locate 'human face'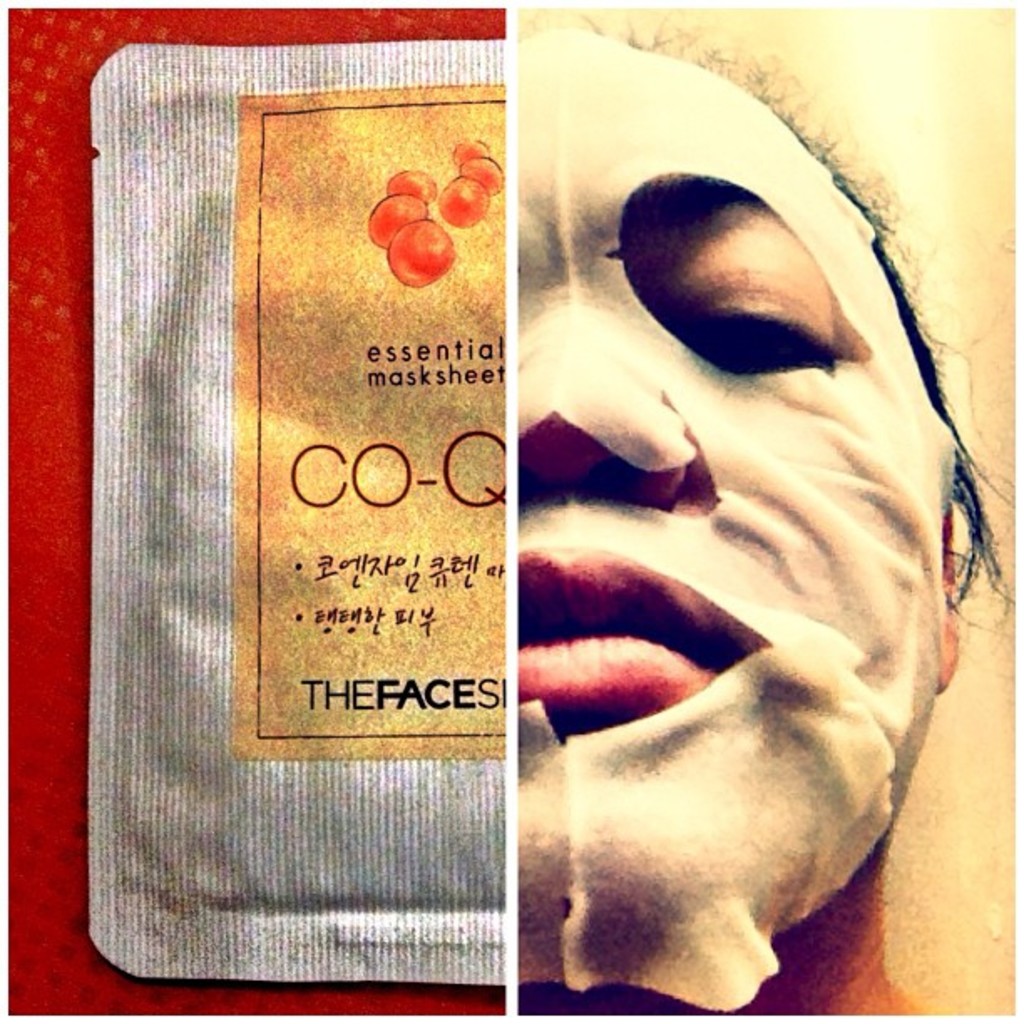
[x1=515, y1=32, x2=944, y2=996]
